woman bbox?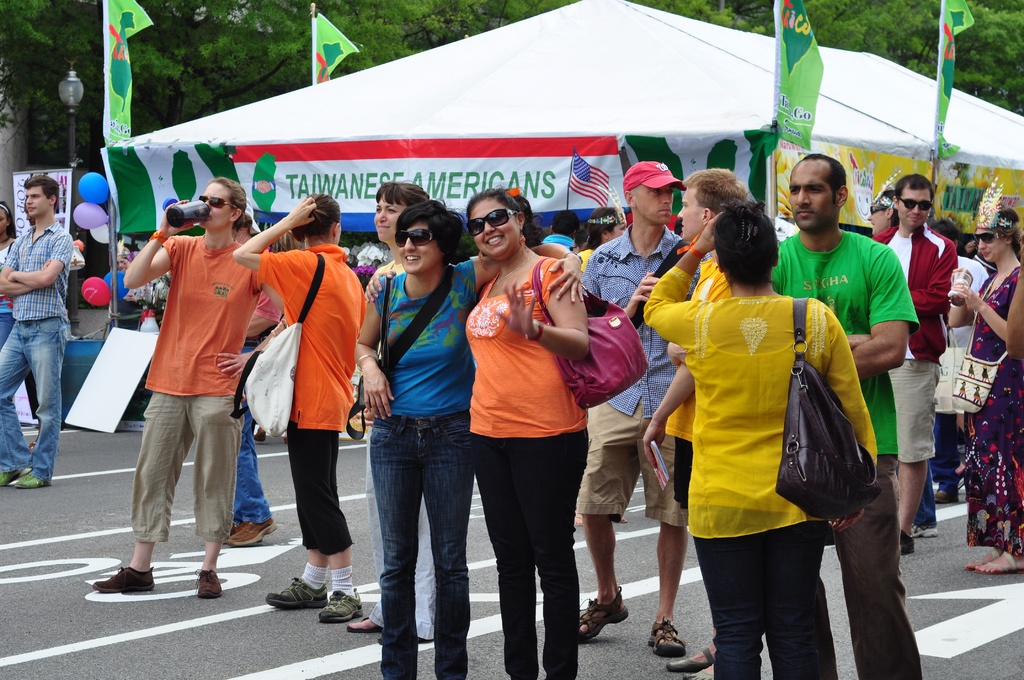
(945, 208, 1022, 577)
